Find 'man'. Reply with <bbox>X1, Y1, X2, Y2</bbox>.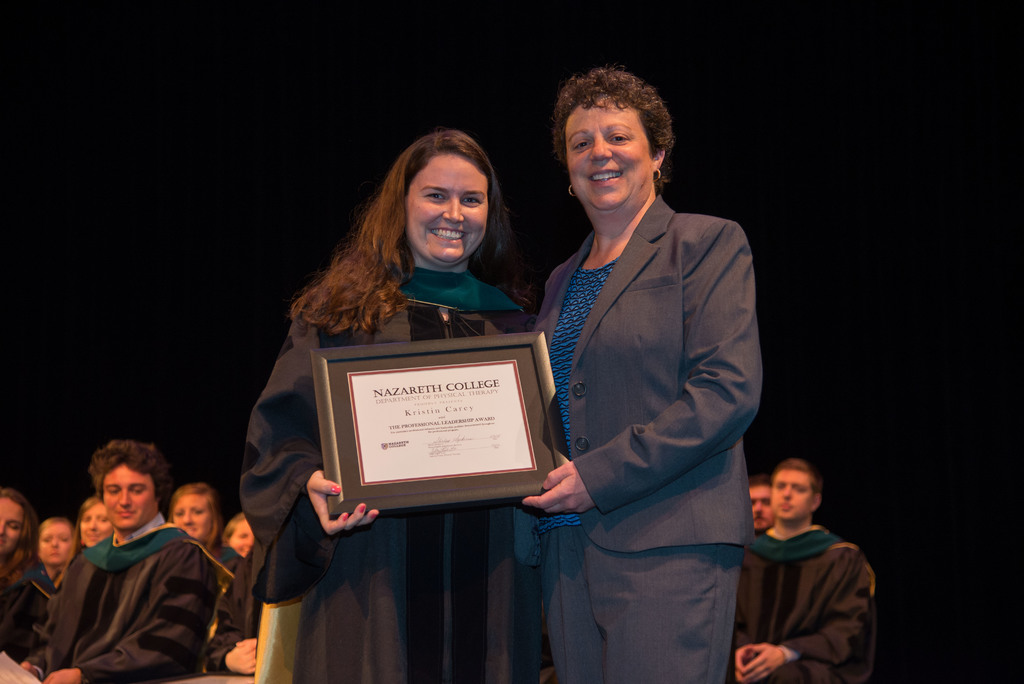
<bbox>746, 459, 876, 683</bbox>.
